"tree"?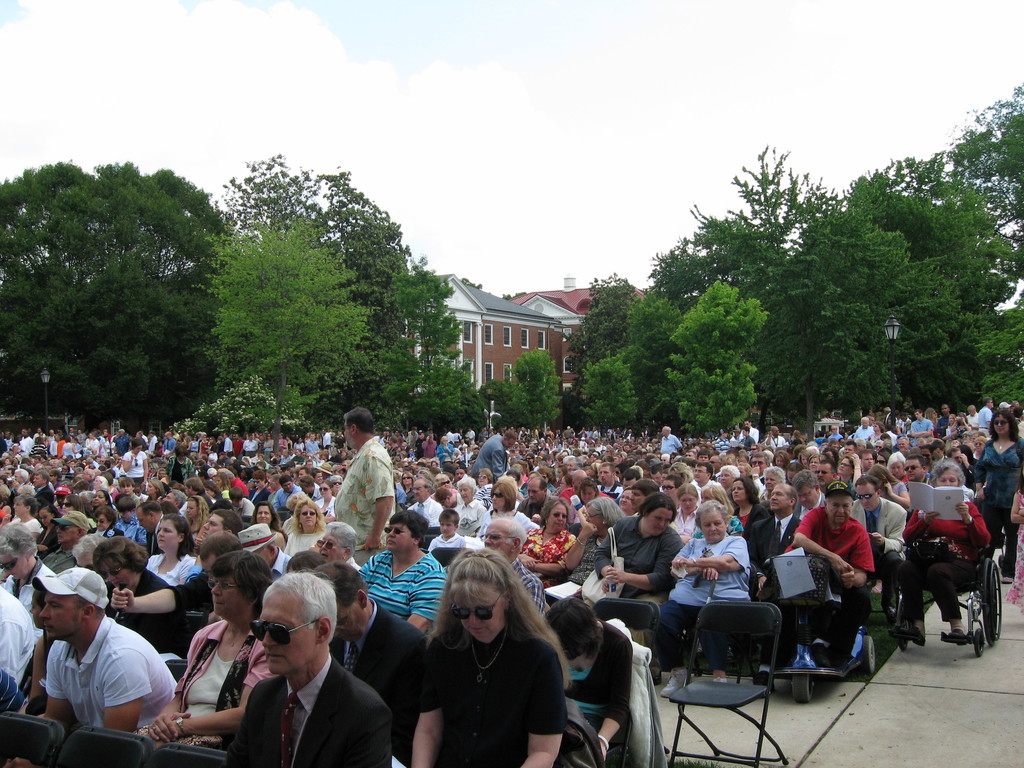
[40, 152, 171, 433]
